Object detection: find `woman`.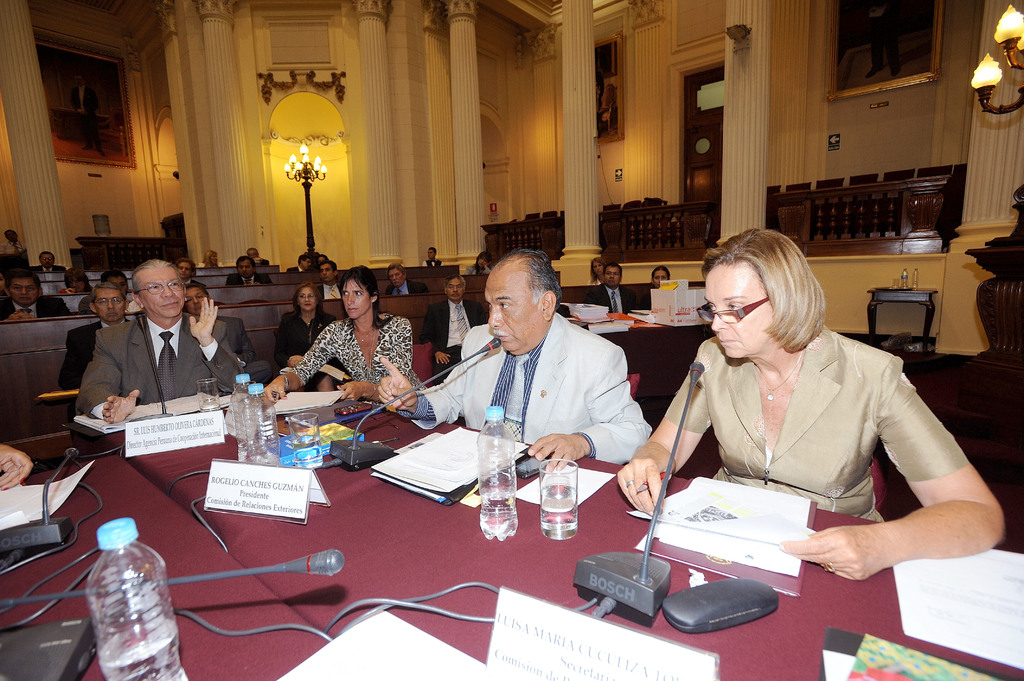
left=585, top=256, right=611, bottom=287.
